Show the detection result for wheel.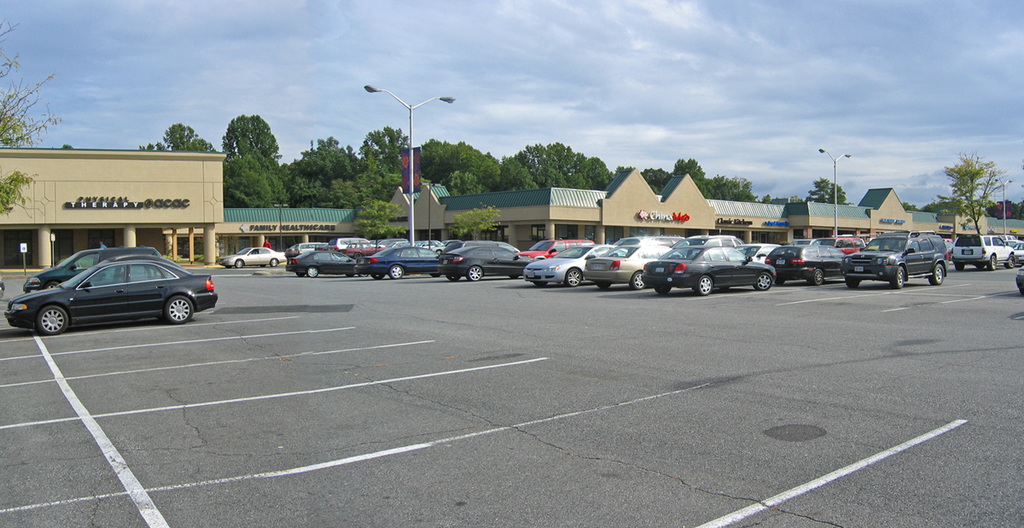
(x1=776, y1=281, x2=785, y2=289).
